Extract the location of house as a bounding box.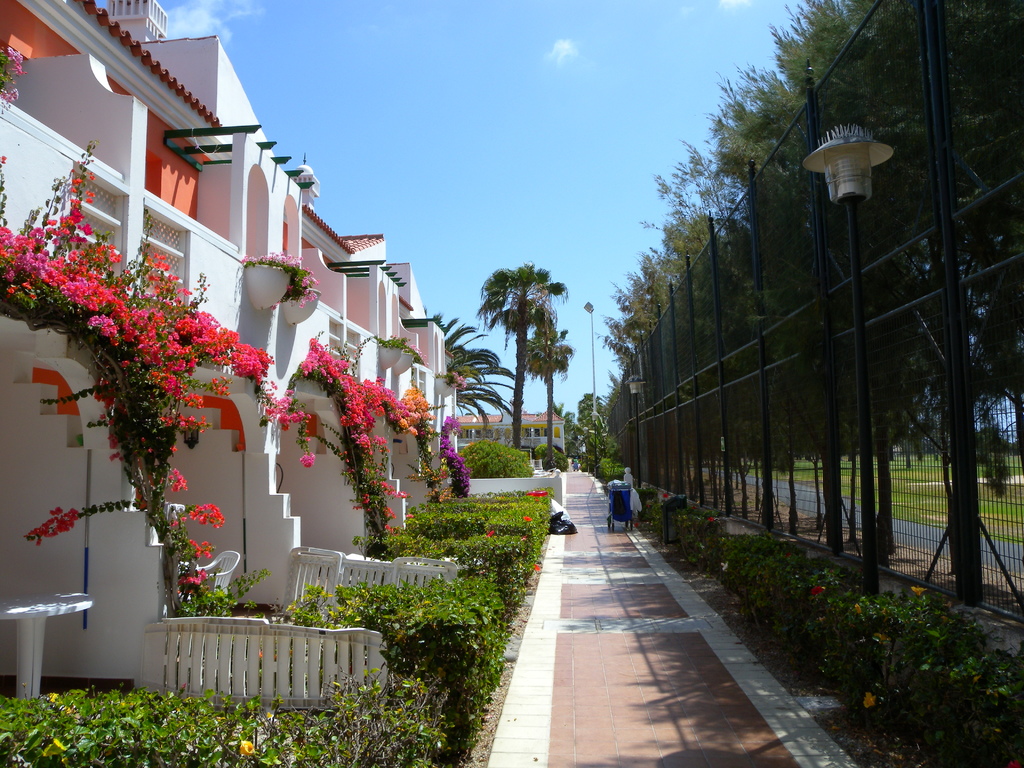
<region>0, 0, 460, 714</region>.
